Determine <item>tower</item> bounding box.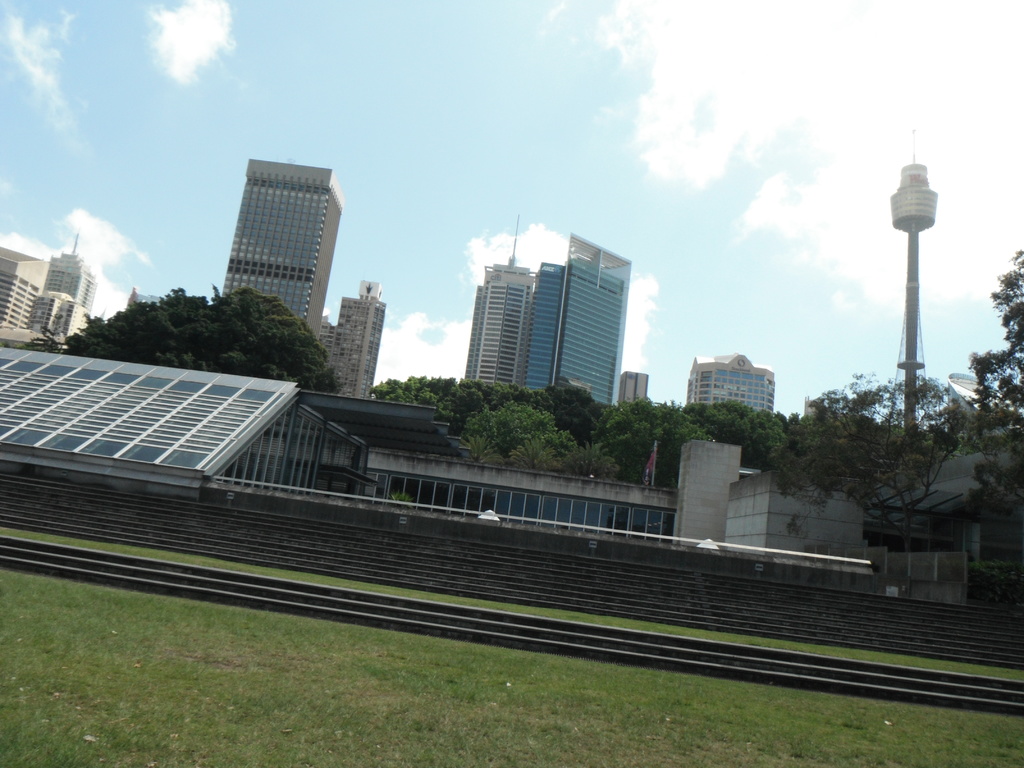
Determined: {"left": 332, "top": 297, "right": 388, "bottom": 404}.
